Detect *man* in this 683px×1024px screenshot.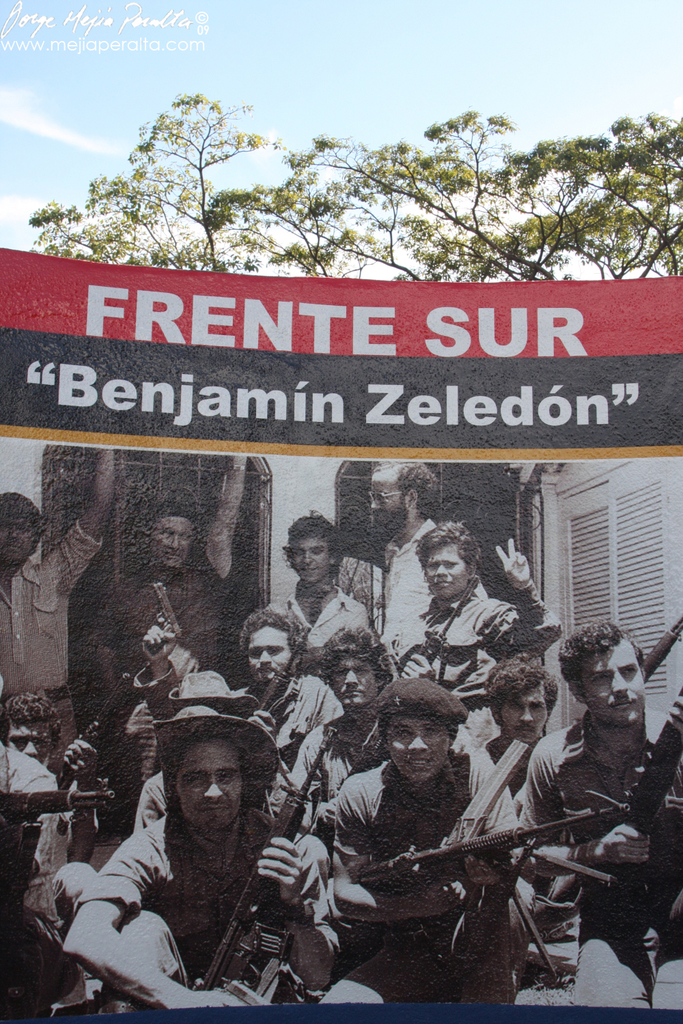
Detection: 94:441:264:691.
